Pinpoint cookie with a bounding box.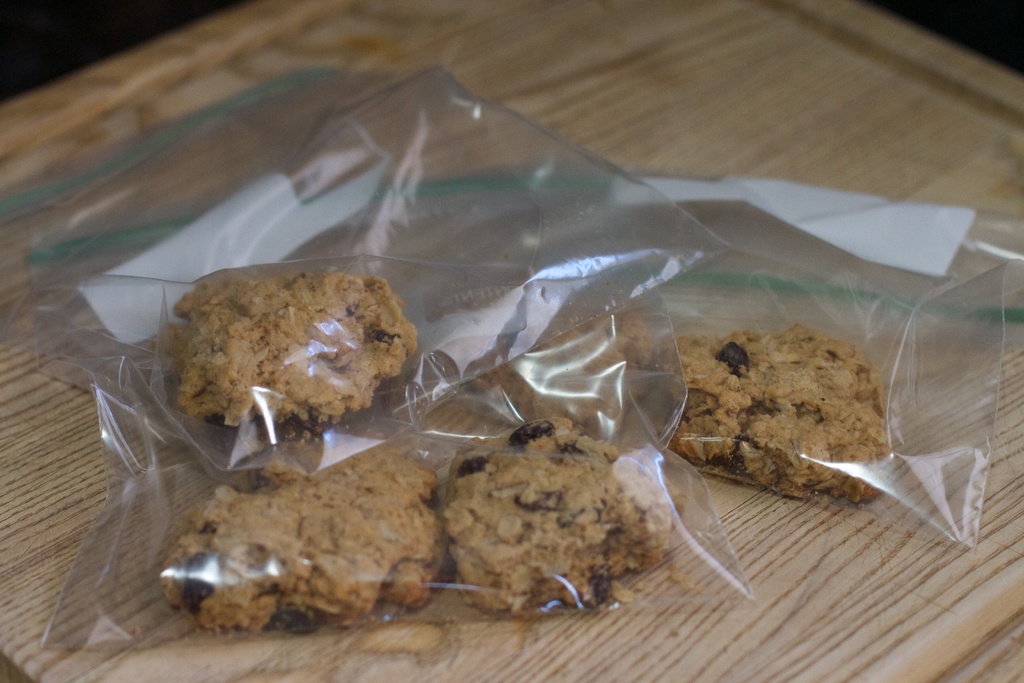
(left=156, top=277, right=420, bottom=436).
